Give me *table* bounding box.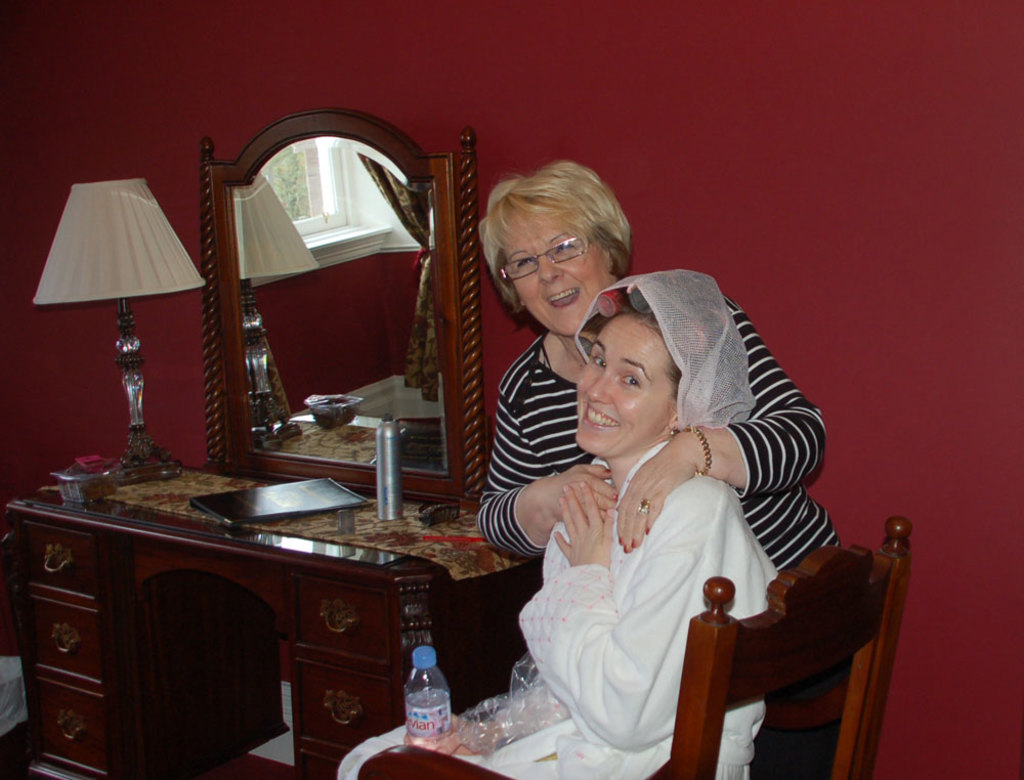
<bbox>0, 451, 532, 779</bbox>.
